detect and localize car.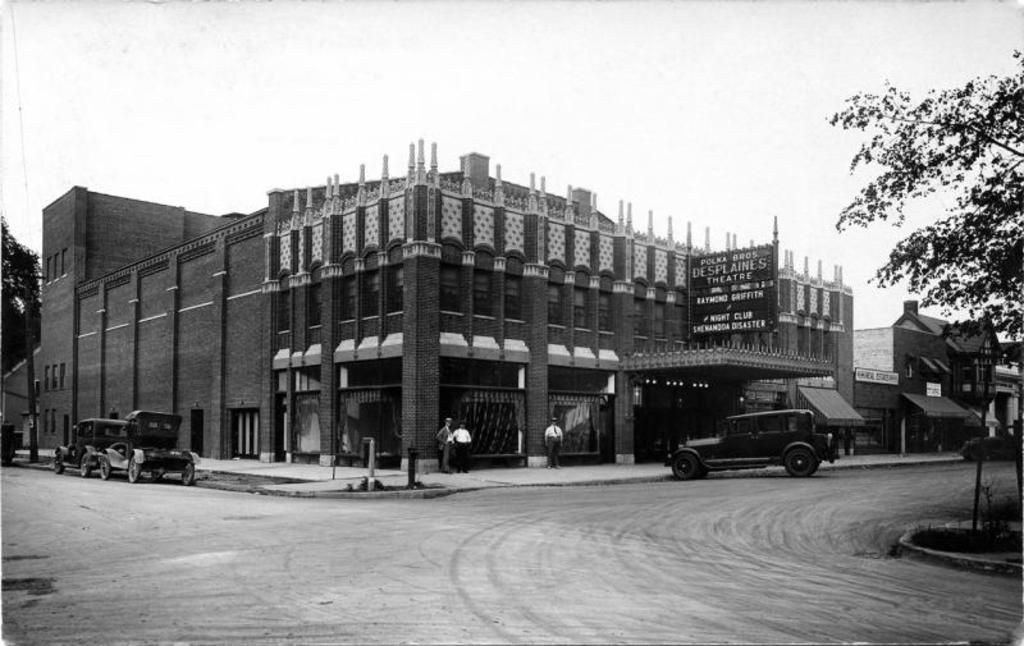
Localized at [77, 431, 197, 478].
